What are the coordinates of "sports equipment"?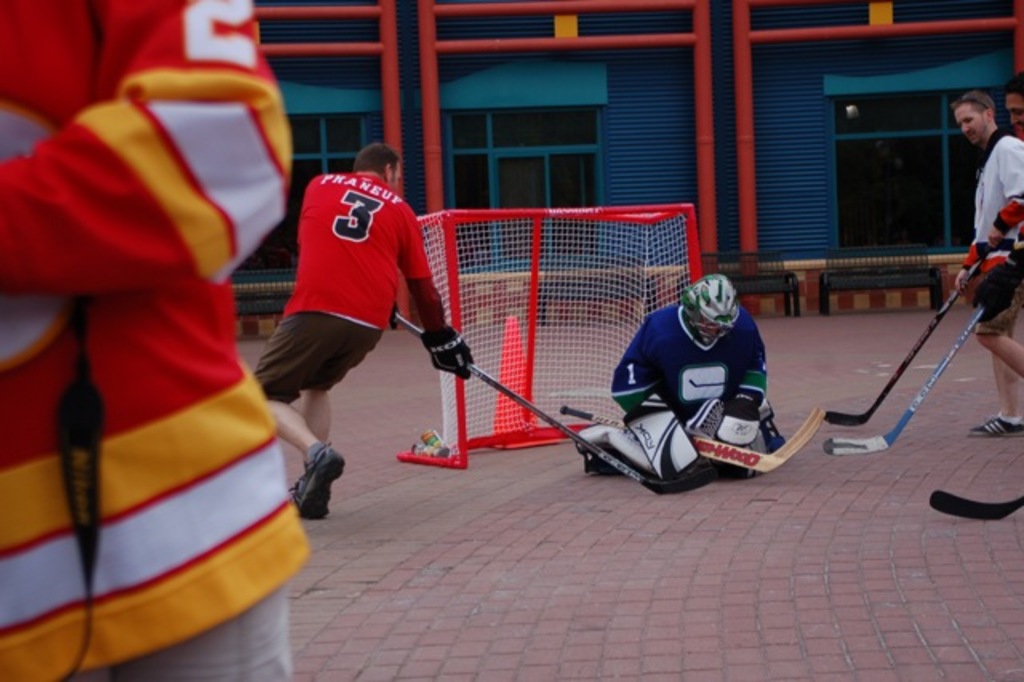
[x1=576, y1=429, x2=688, y2=493].
